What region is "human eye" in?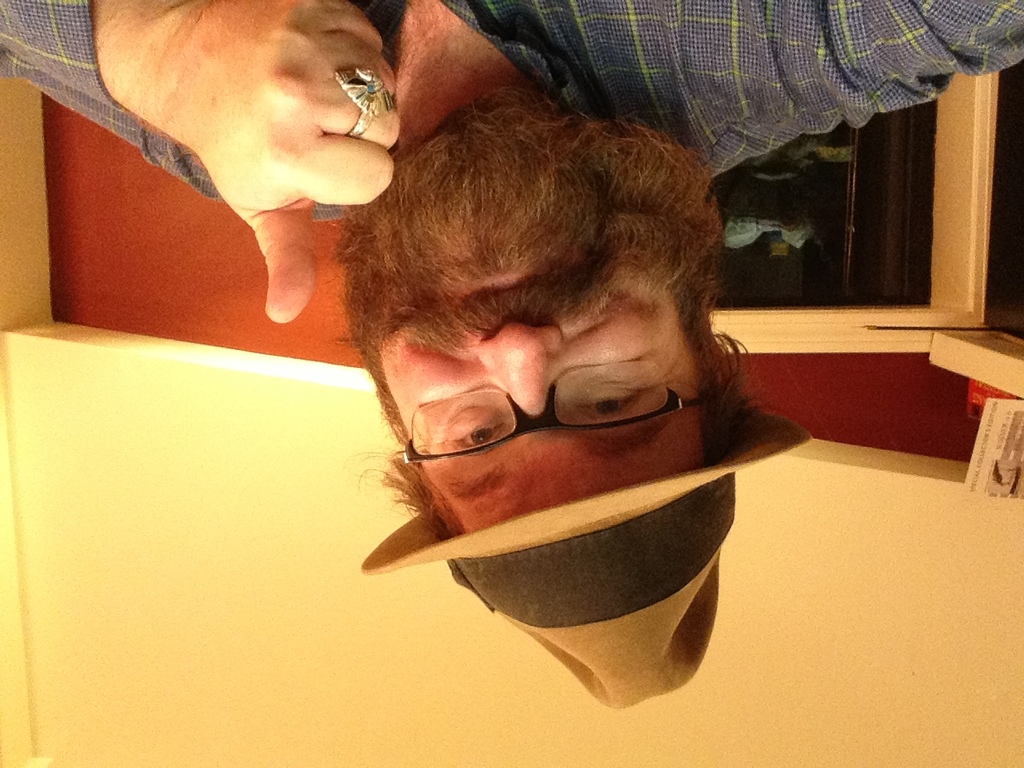
rect(566, 367, 651, 435).
